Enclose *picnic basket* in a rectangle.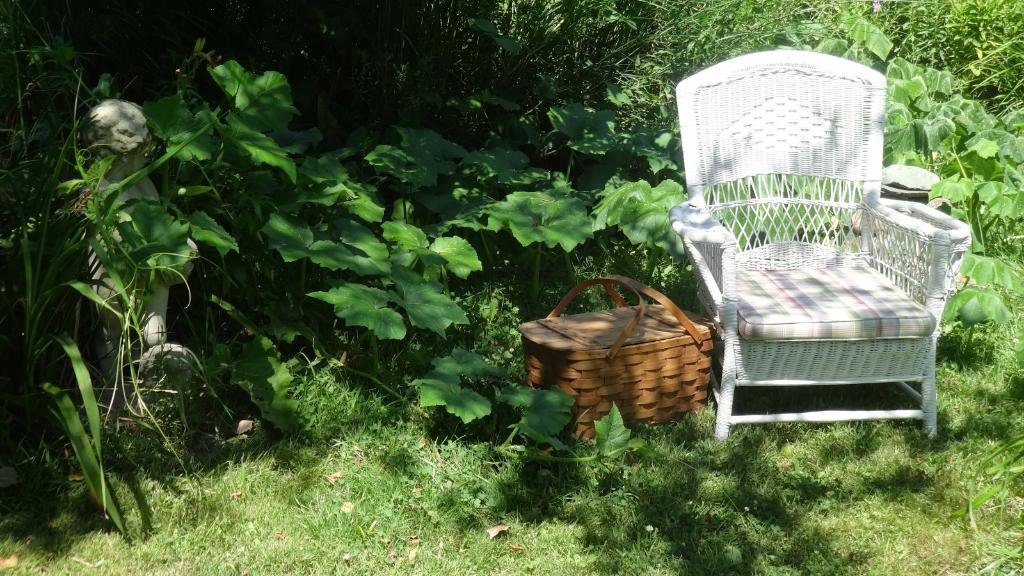
518, 275, 716, 446.
